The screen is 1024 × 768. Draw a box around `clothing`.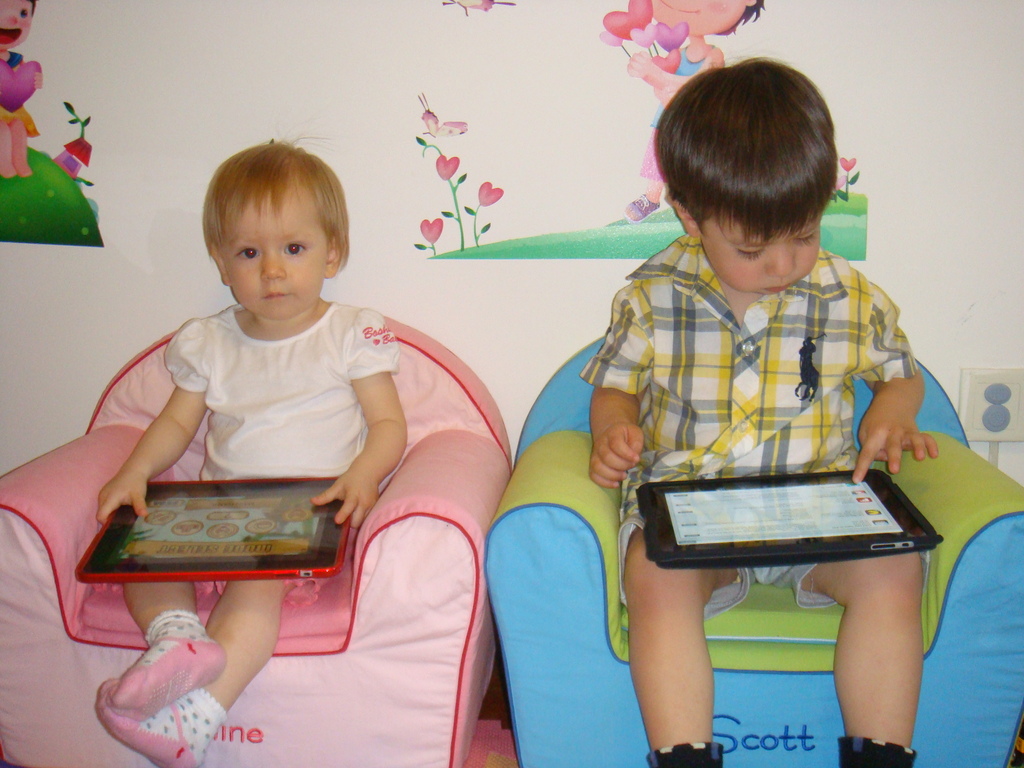
162 300 401 483.
